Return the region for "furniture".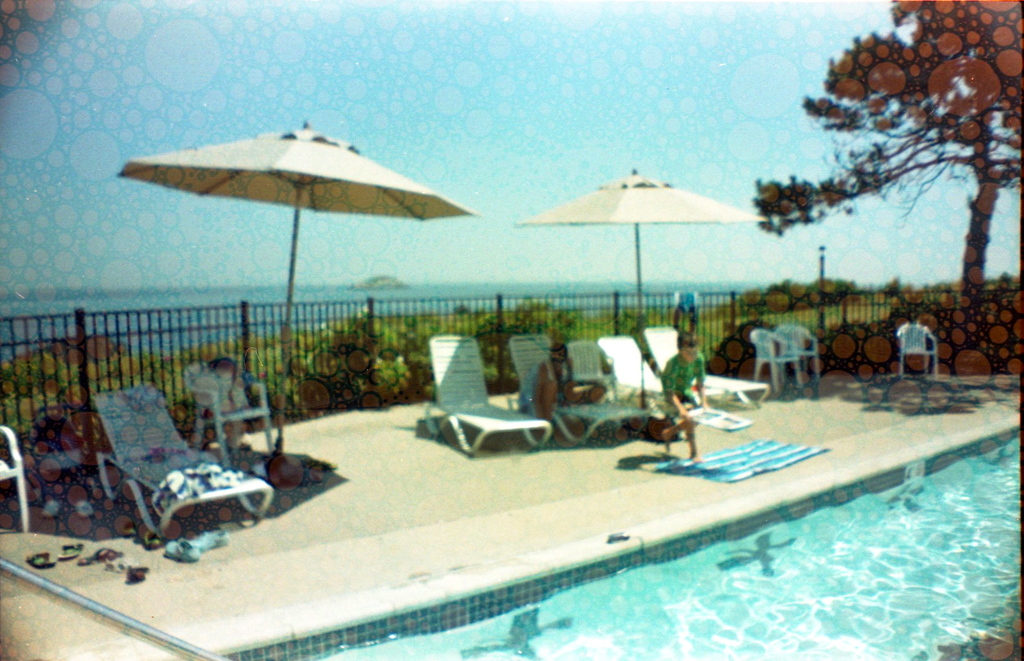
x1=0, y1=424, x2=29, y2=532.
